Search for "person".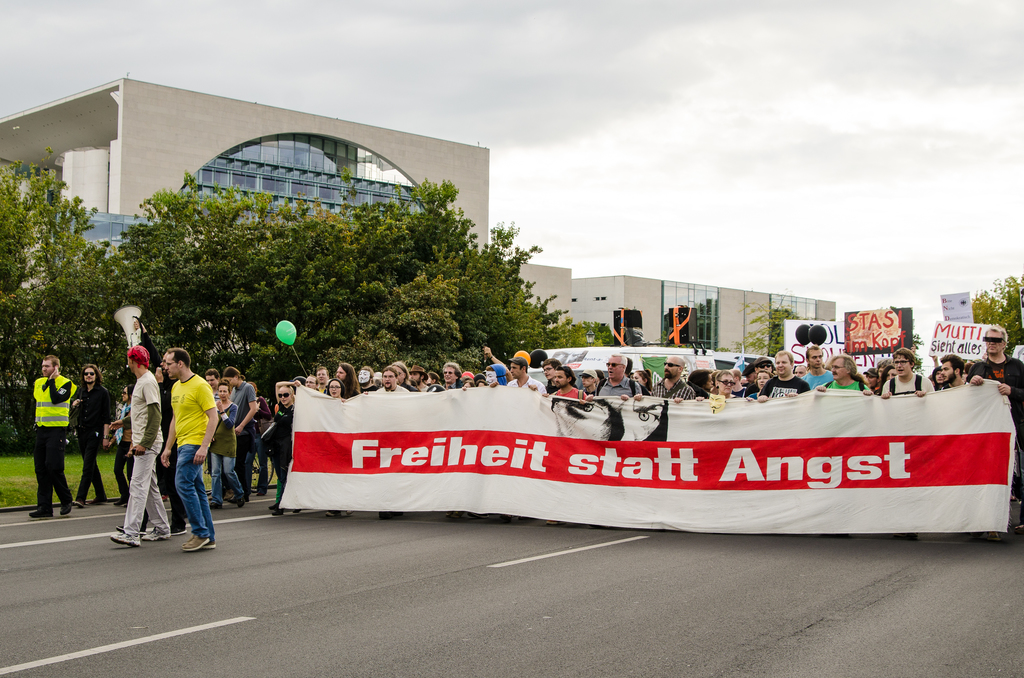
Found at x1=146 y1=335 x2=228 y2=536.
